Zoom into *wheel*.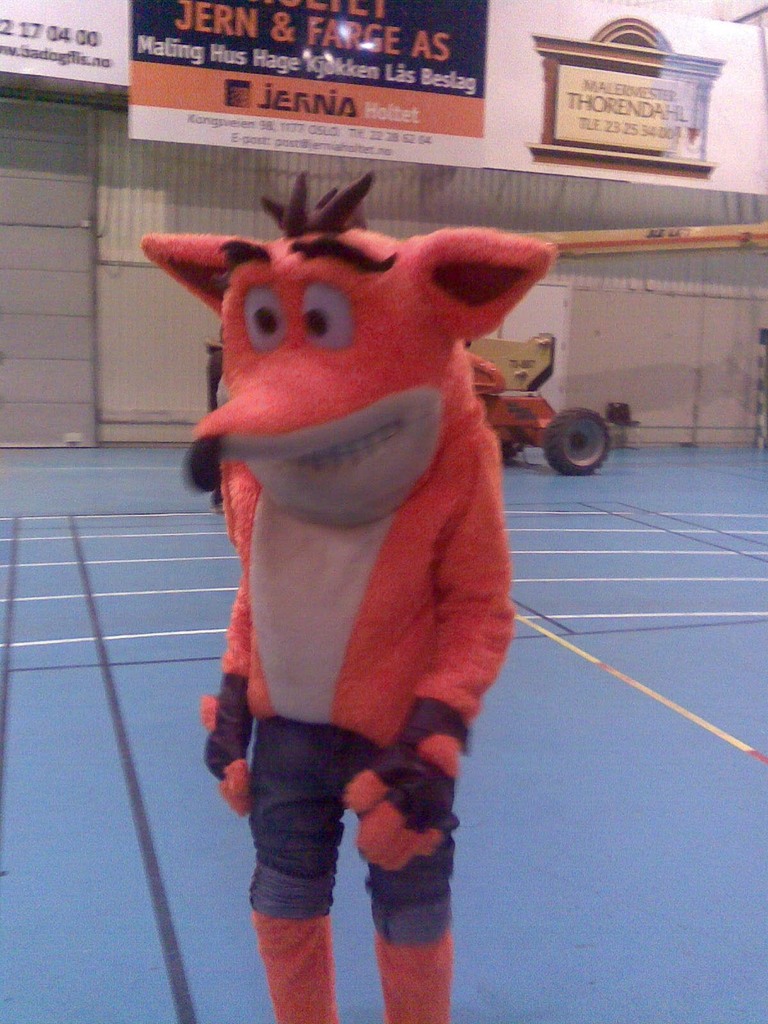
Zoom target: <region>541, 412, 612, 476</region>.
